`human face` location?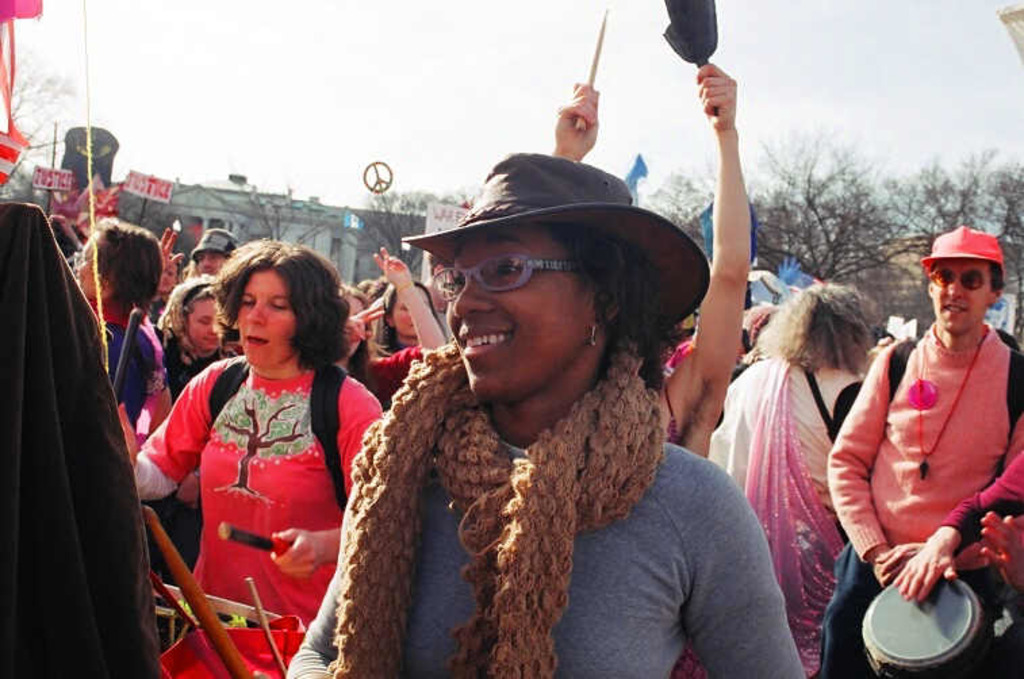
detection(931, 253, 993, 335)
